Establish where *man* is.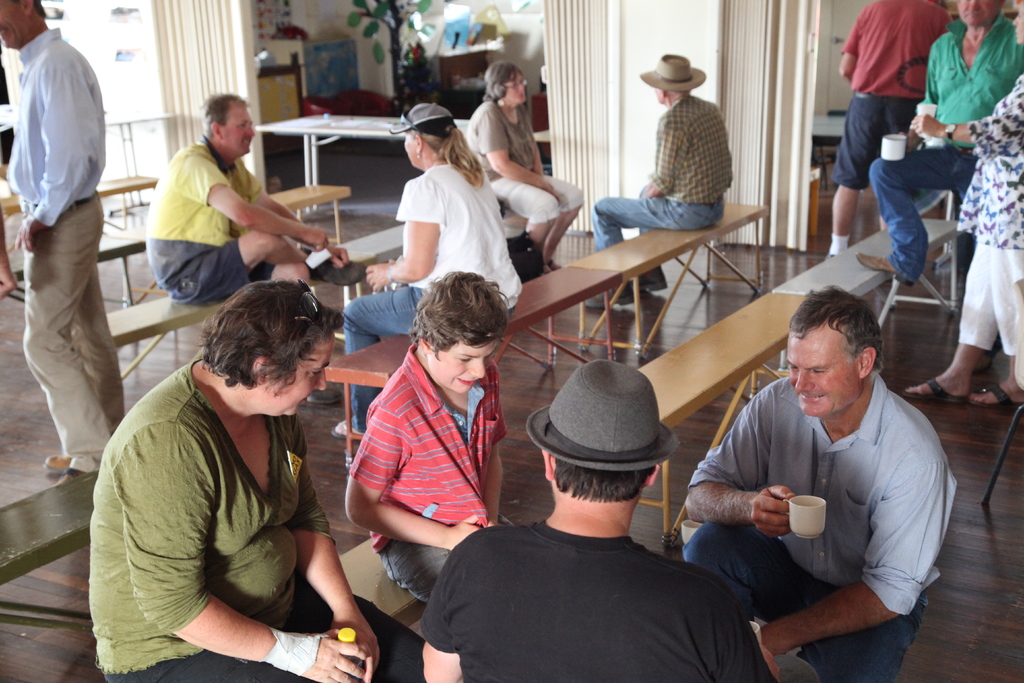
Established at Rect(825, 0, 950, 262).
